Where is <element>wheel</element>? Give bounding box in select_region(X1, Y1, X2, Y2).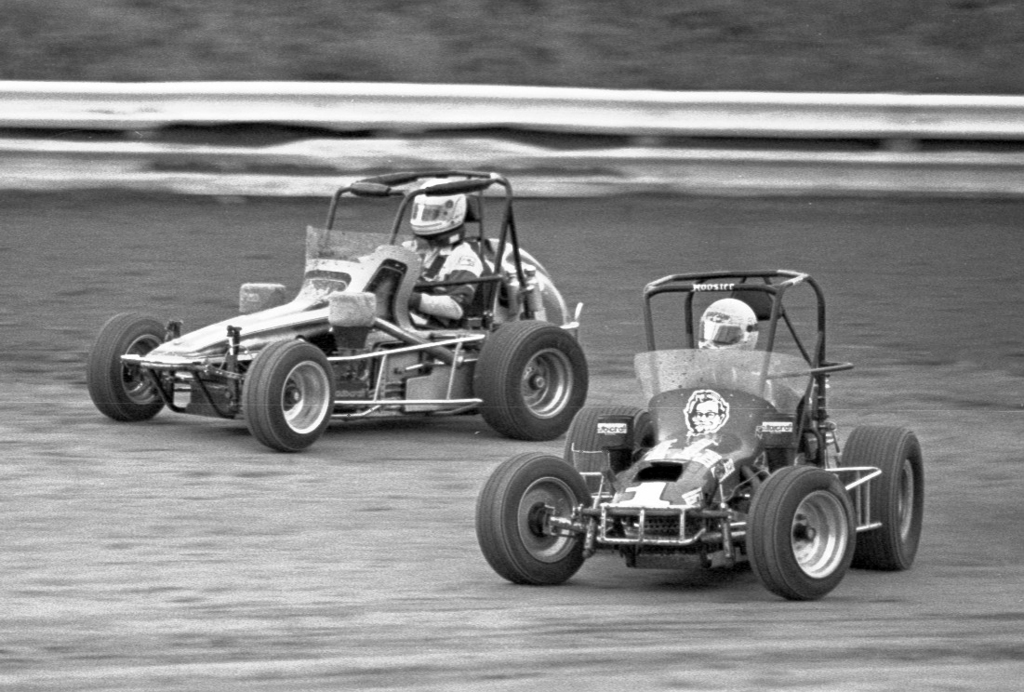
select_region(472, 319, 589, 438).
